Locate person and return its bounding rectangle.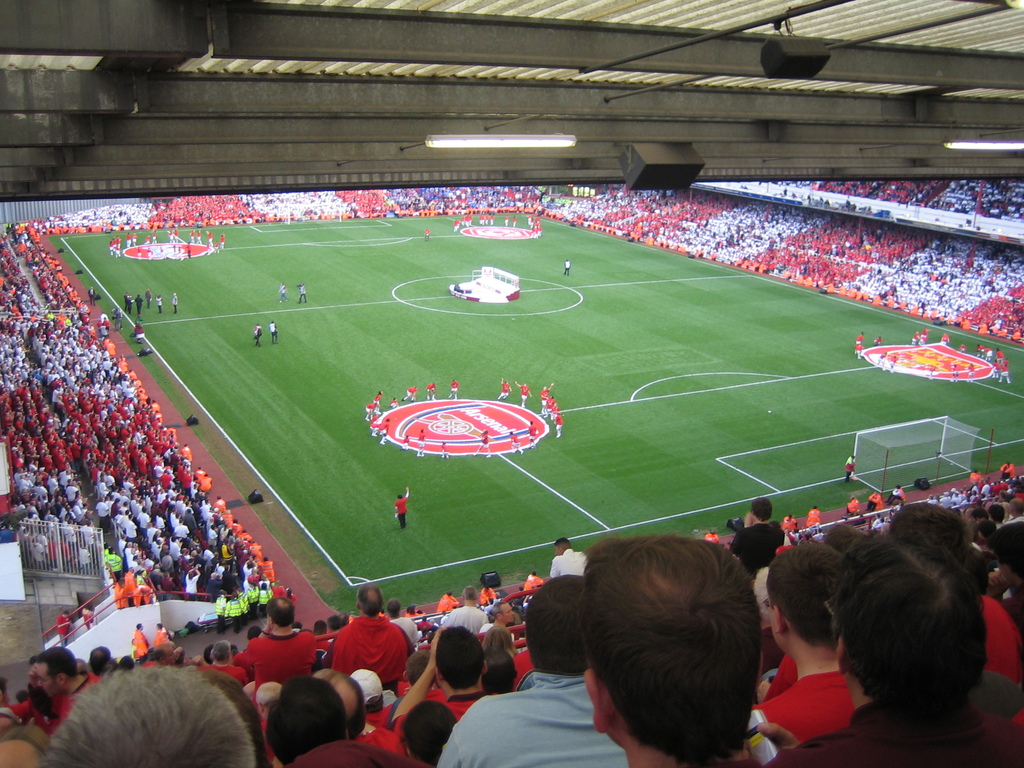
766/533/1023/767.
